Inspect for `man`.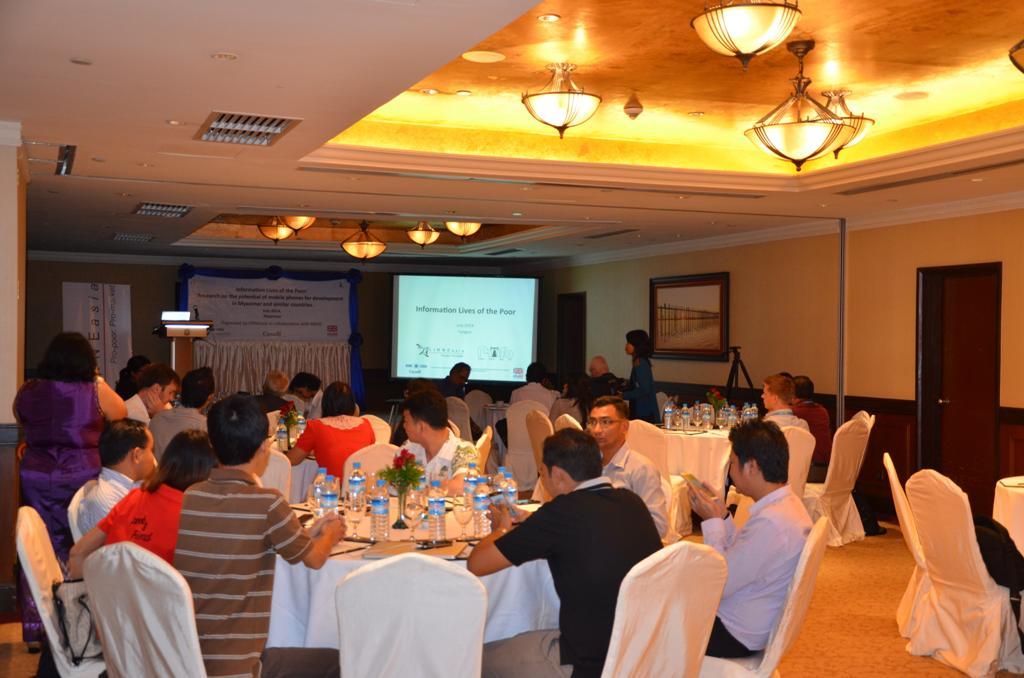
Inspection: select_region(789, 372, 832, 485).
